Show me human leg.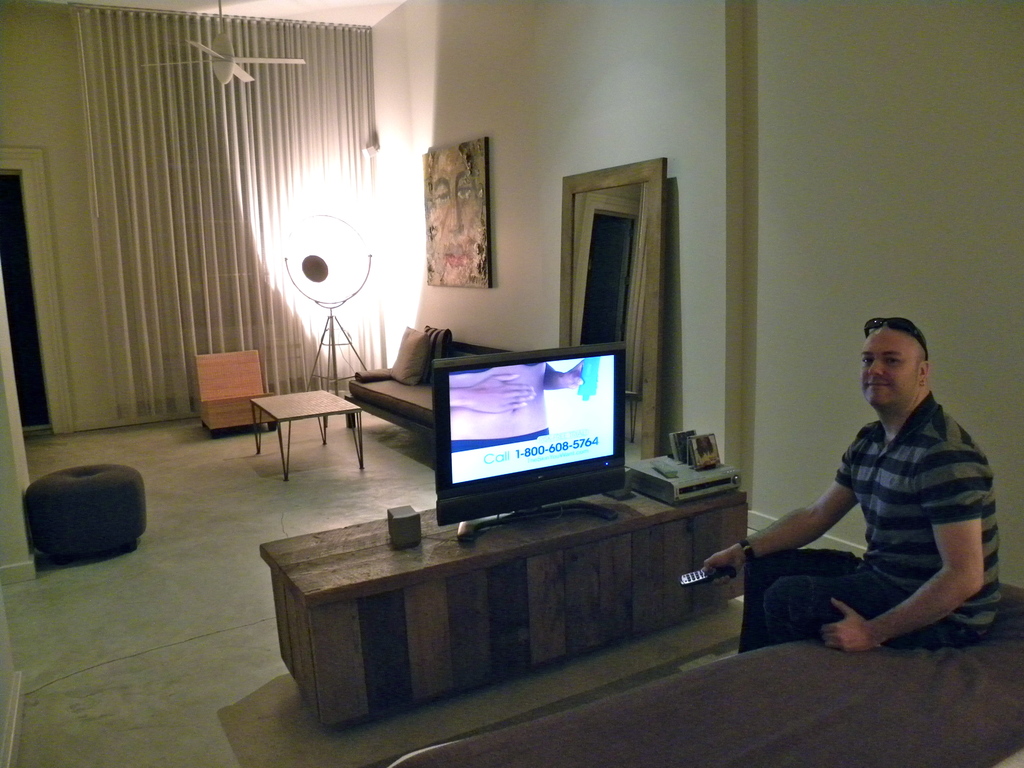
human leg is here: 744 555 858 655.
